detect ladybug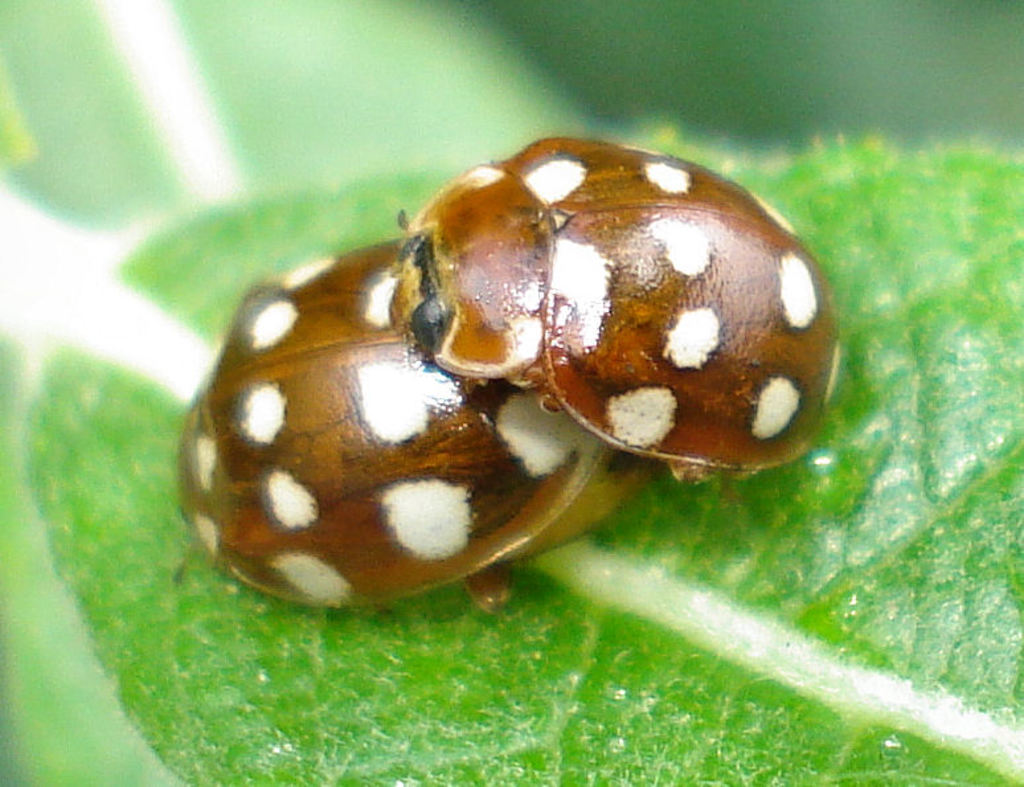
[left=168, top=234, right=651, bottom=610]
